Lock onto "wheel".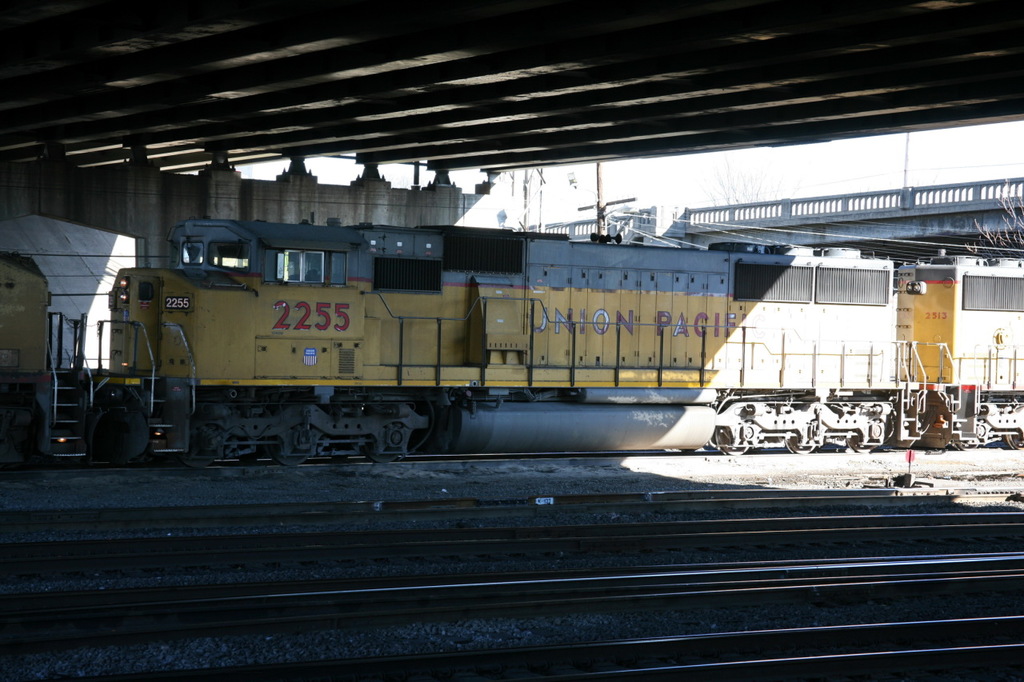
Locked: {"left": 958, "top": 439, "right": 979, "bottom": 450}.
